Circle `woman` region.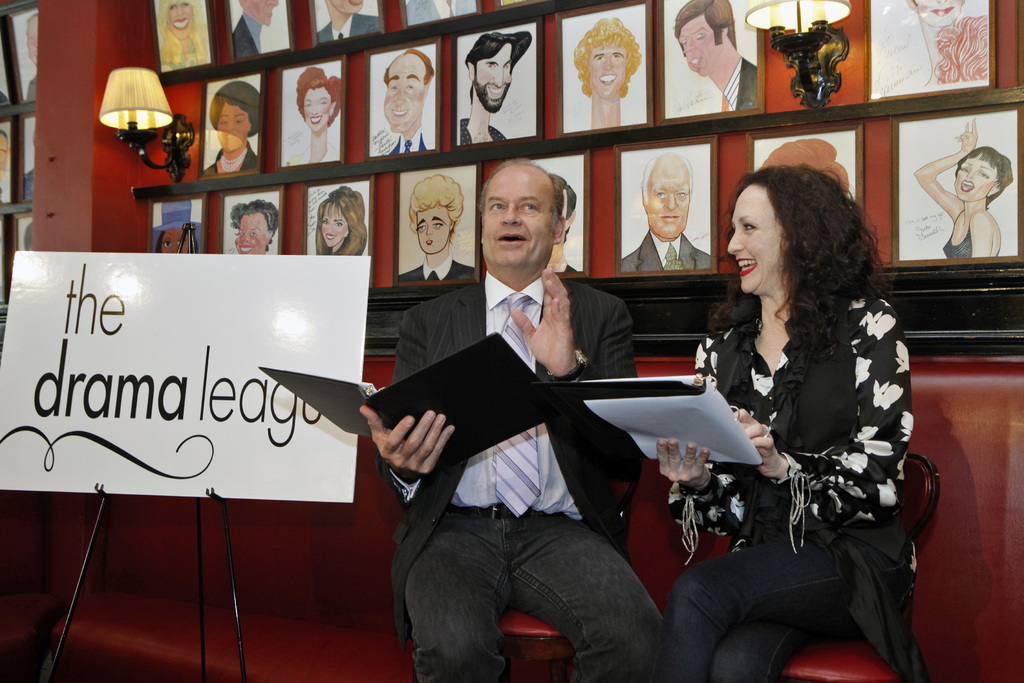
Region: (x1=200, y1=79, x2=260, y2=178).
